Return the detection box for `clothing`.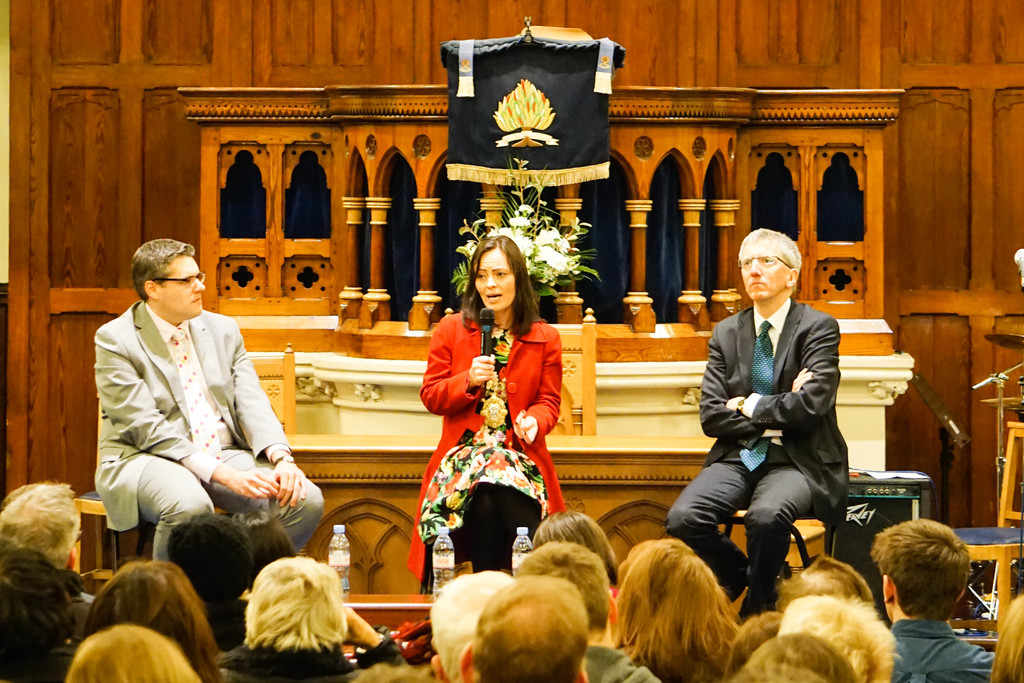
x1=200 y1=594 x2=250 y2=659.
